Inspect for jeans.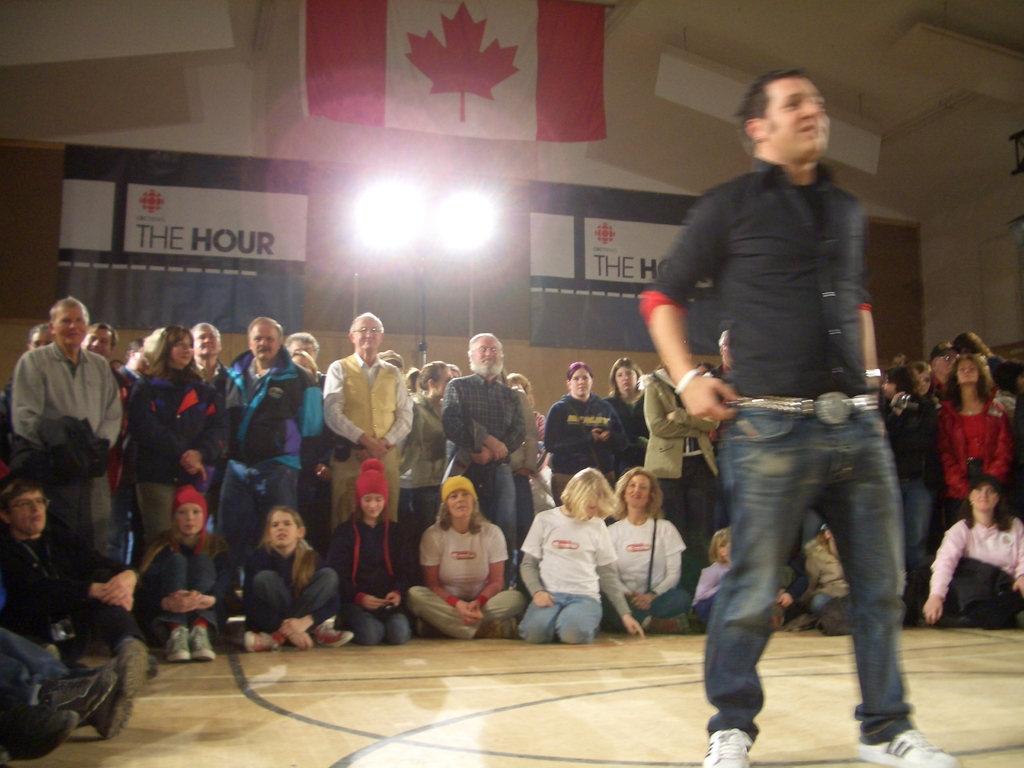
Inspection: Rect(145, 552, 221, 641).
